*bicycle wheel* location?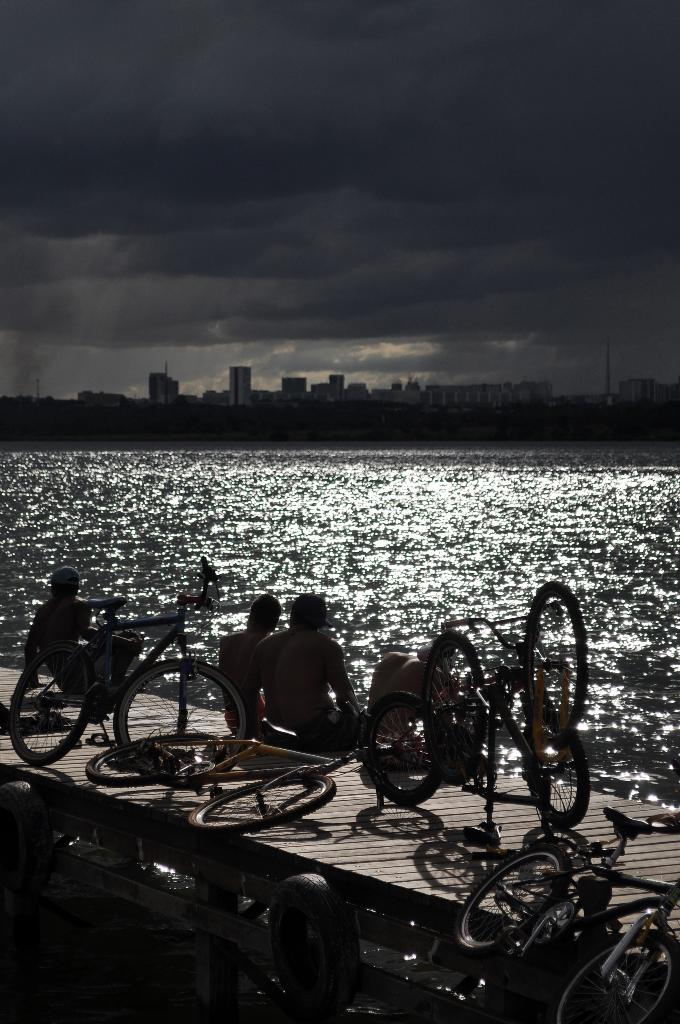
{"left": 365, "top": 691, "right": 453, "bottom": 808}
